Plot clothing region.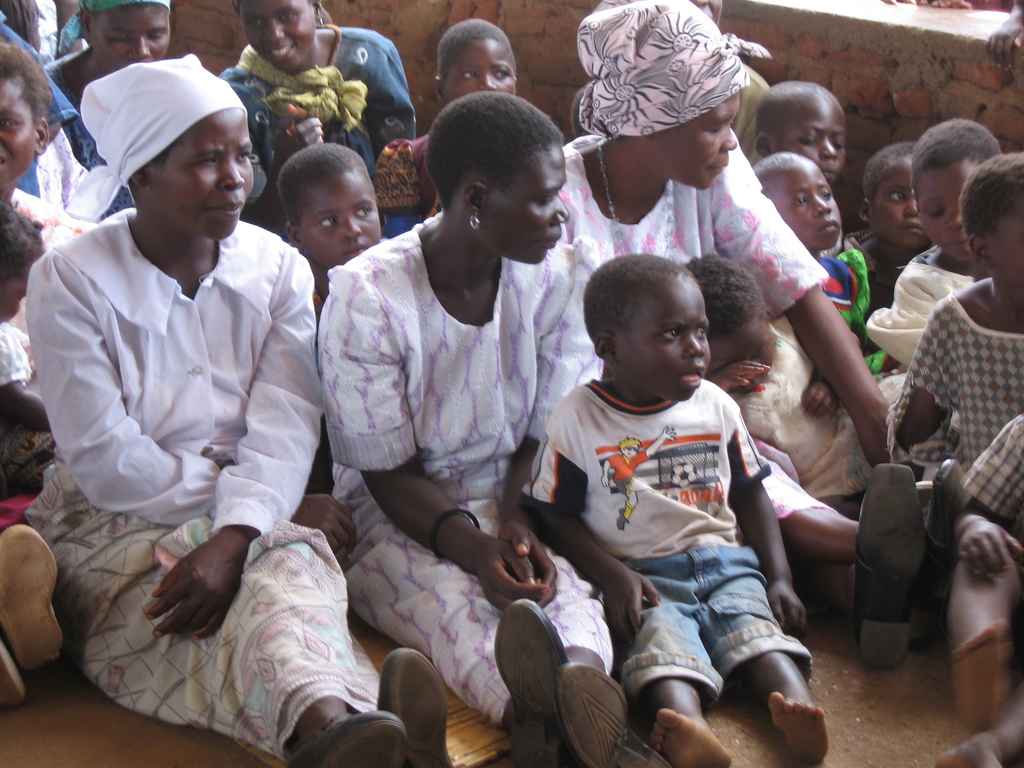
Plotted at detection(523, 360, 801, 741).
